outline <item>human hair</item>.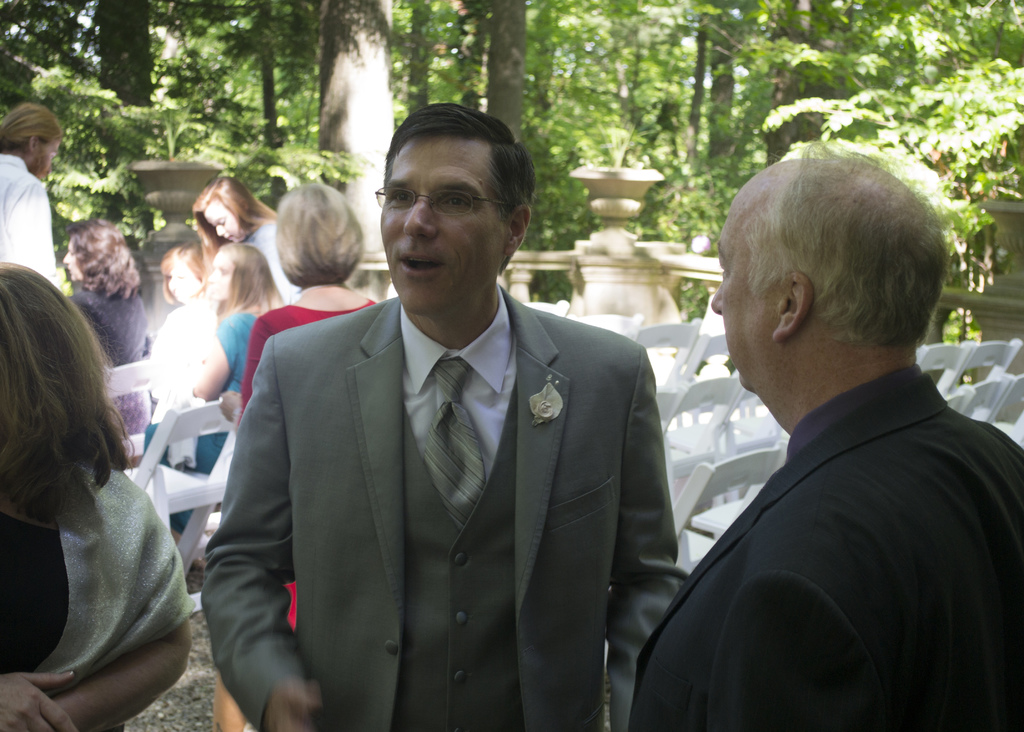
Outline: [left=385, top=101, right=538, bottom=229].
